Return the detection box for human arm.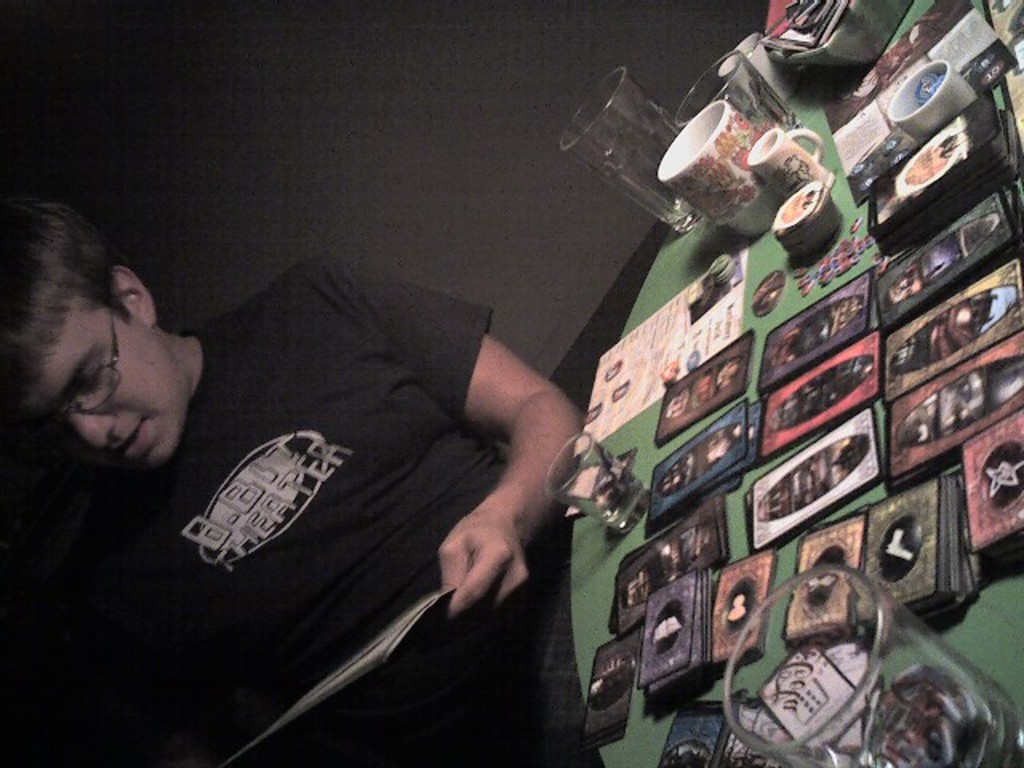
<region>435, 326, 576, 653</region>.
